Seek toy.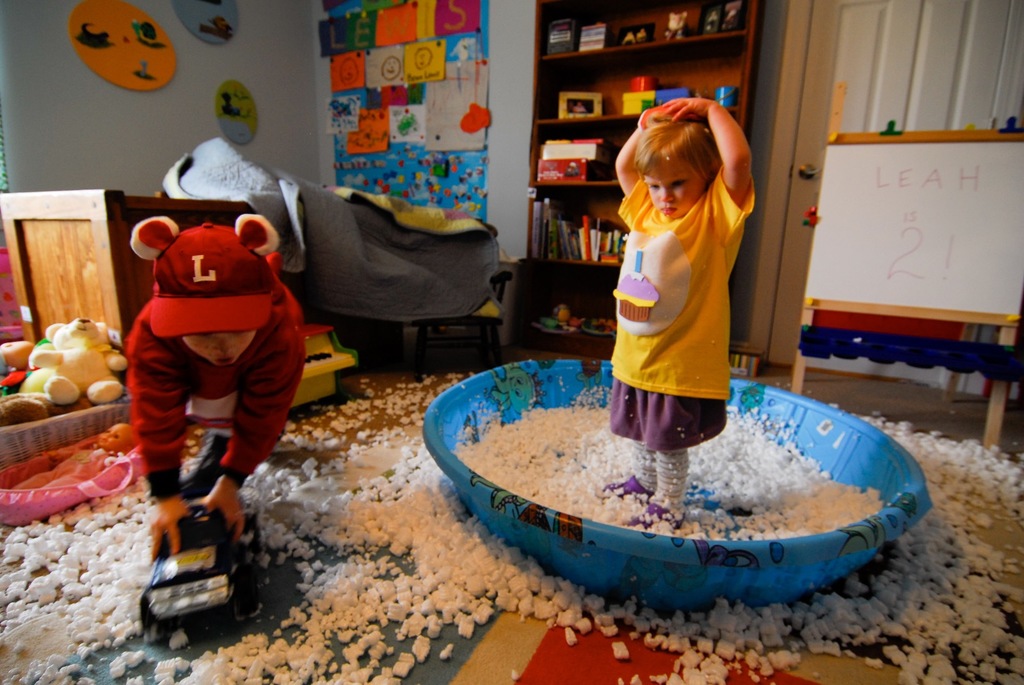
l=27, t=305, r=140, b=422.
